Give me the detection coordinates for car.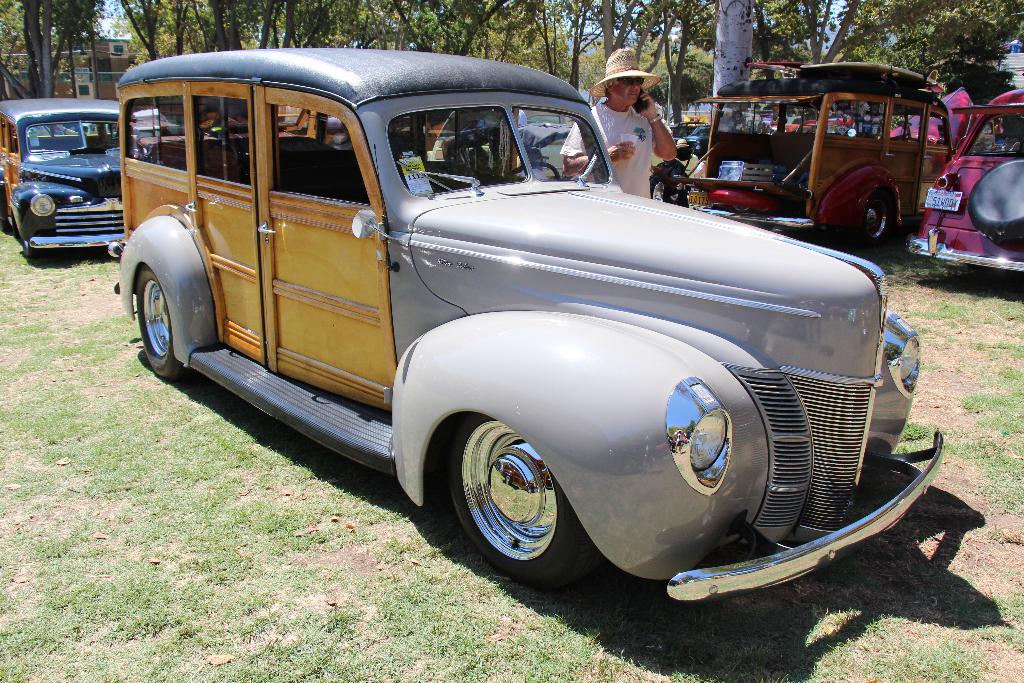
112/49/943/594.
